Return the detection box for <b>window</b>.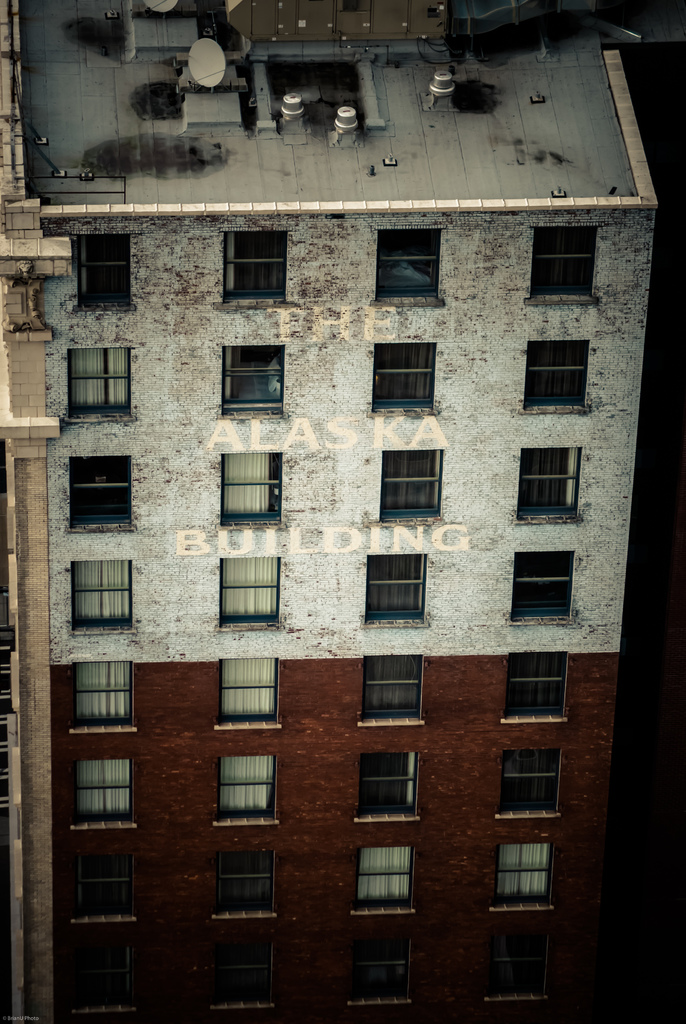
(left=360, top=554, right=435, bottom=623).
